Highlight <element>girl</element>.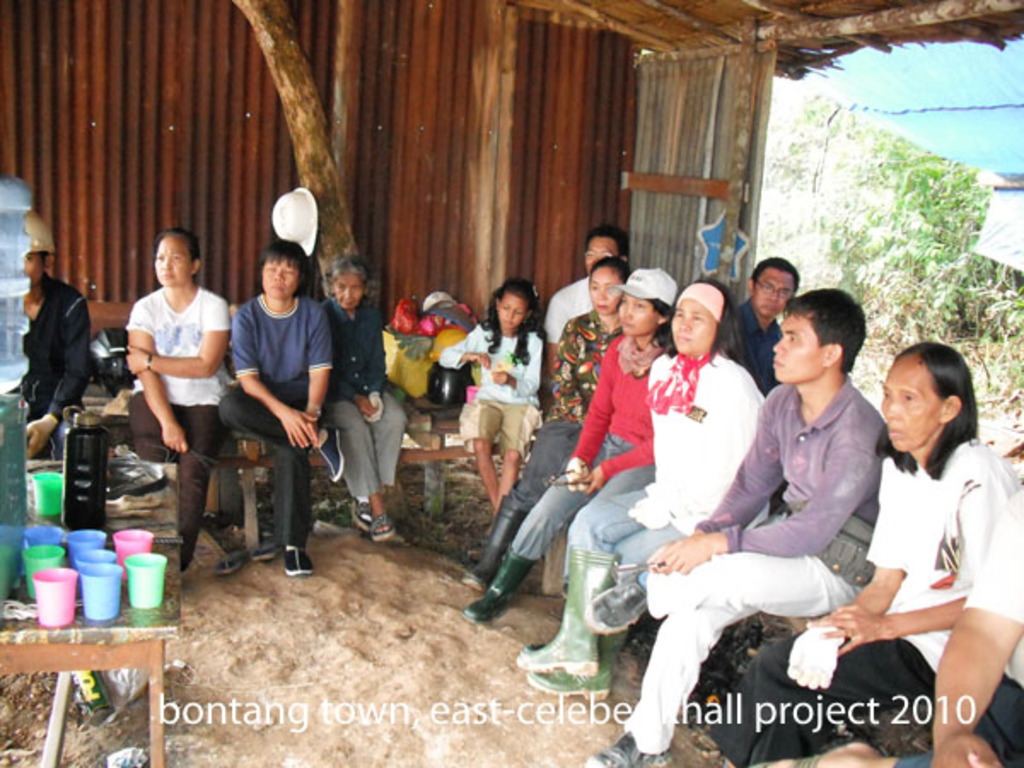
Highlighted region: {"left": 459, "top": 256, "right": 631, "bottom": 591}.
